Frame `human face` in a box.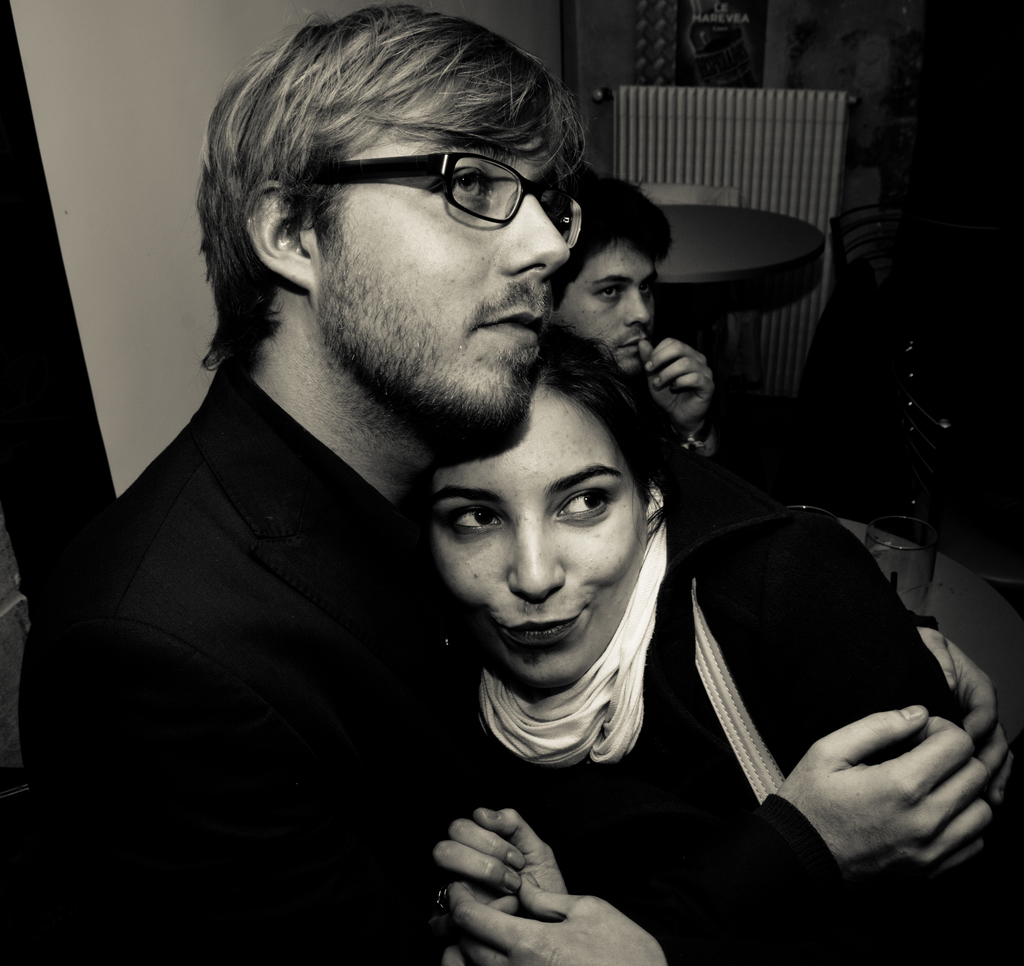
left=296, top=141, right=567, bottom=456.
